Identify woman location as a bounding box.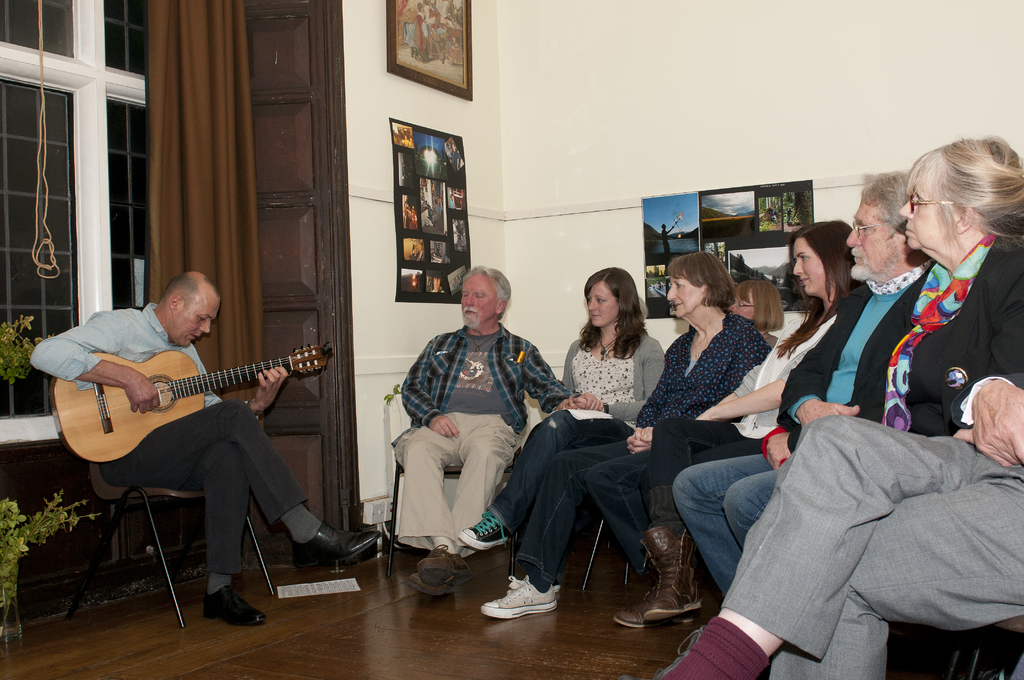
bbox=[479, 250, 773, 621].
